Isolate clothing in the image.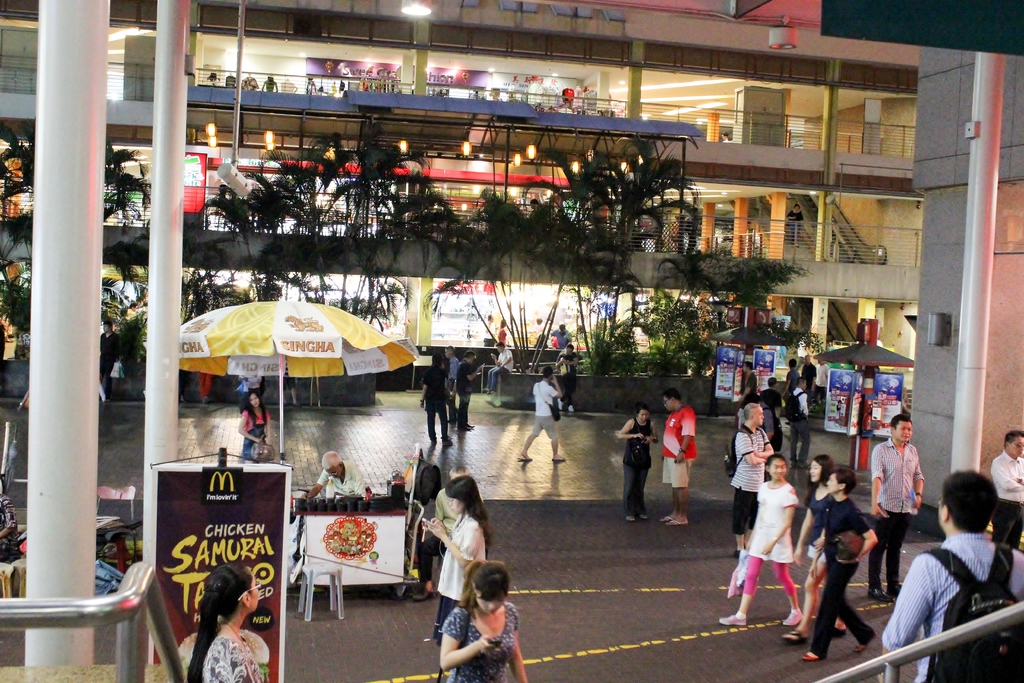
Isolated region: {"left": 744, "top": 372, "right": 761, "bottom": 409}.
